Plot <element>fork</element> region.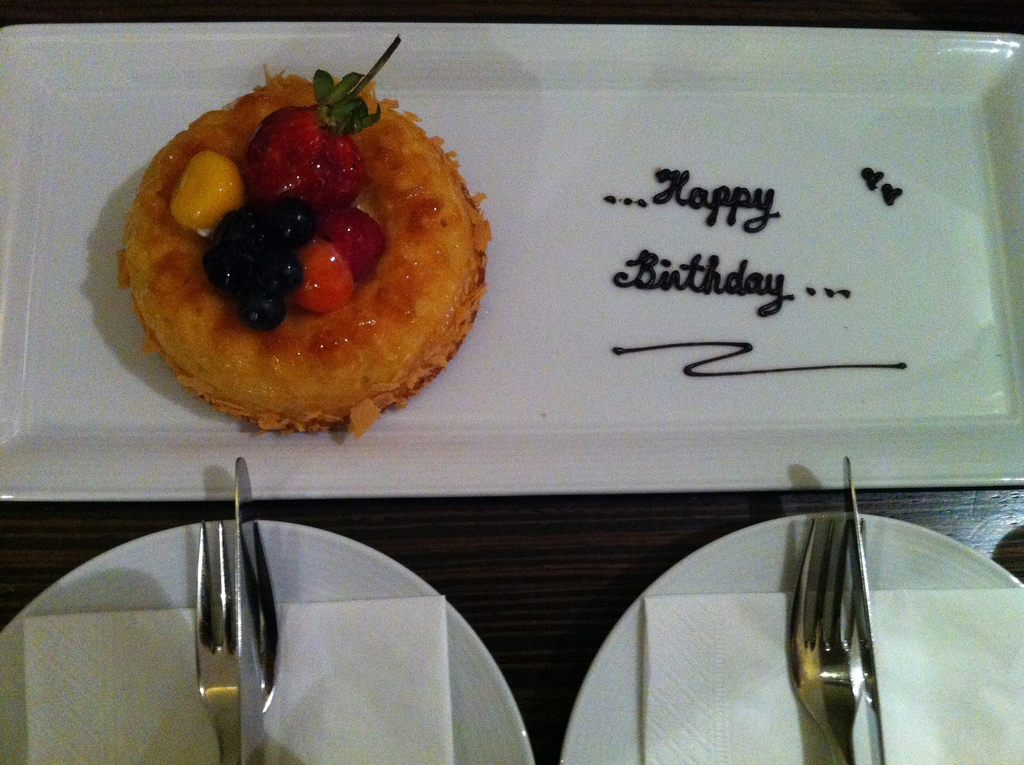
Plotted at x1=783 y1=514 x2=865 y2=764.
